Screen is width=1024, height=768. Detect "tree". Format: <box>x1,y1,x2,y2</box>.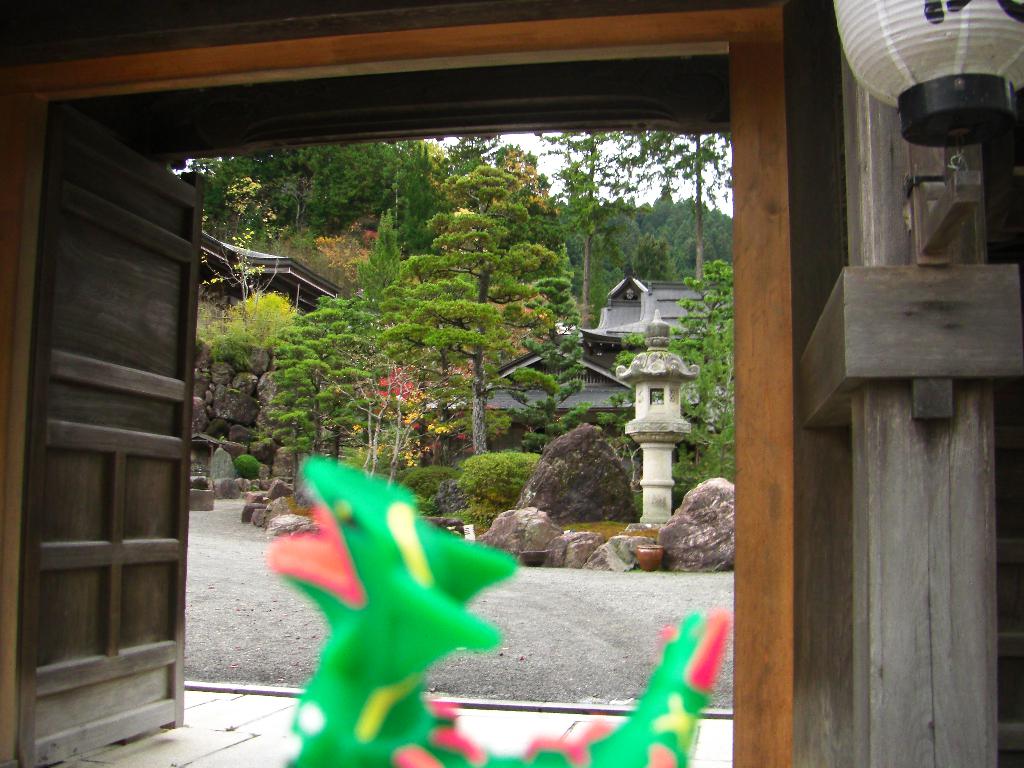
<box>205,173,291,331</box>.
